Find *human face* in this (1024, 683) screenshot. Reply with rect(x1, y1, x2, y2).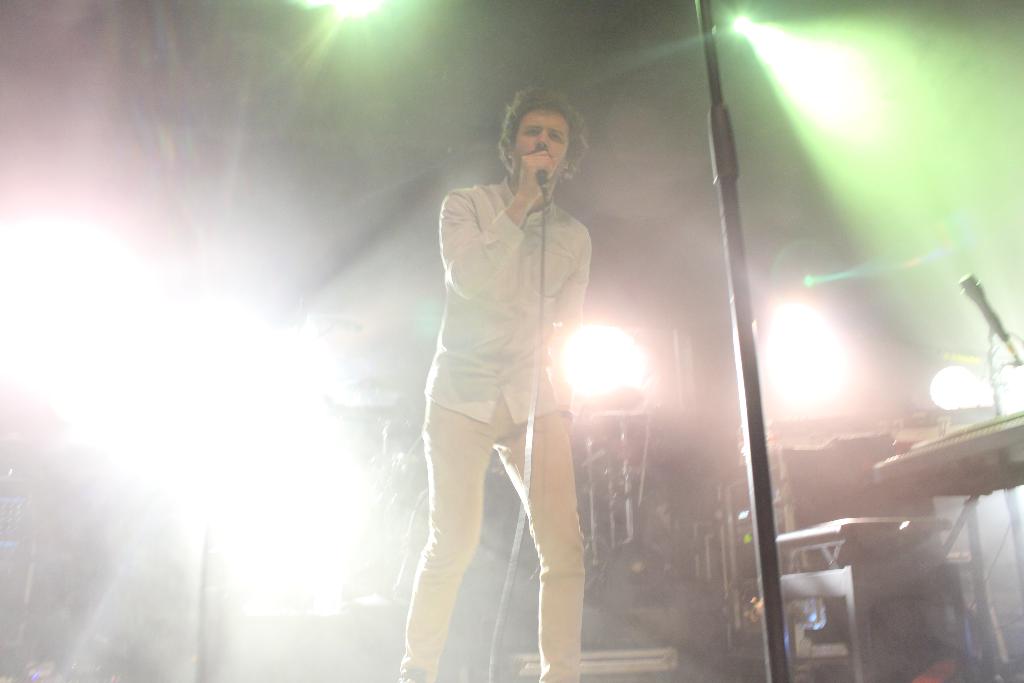
rect(516, 108, 572, 181).
